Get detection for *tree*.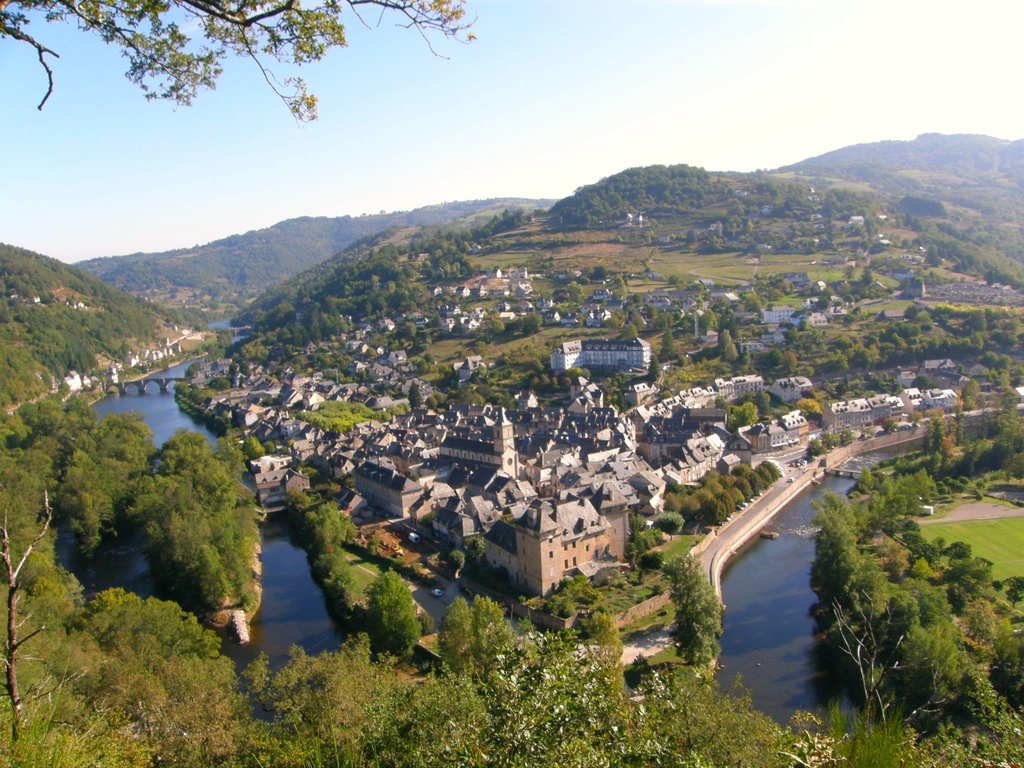
Detection: 65 584 241 767.
